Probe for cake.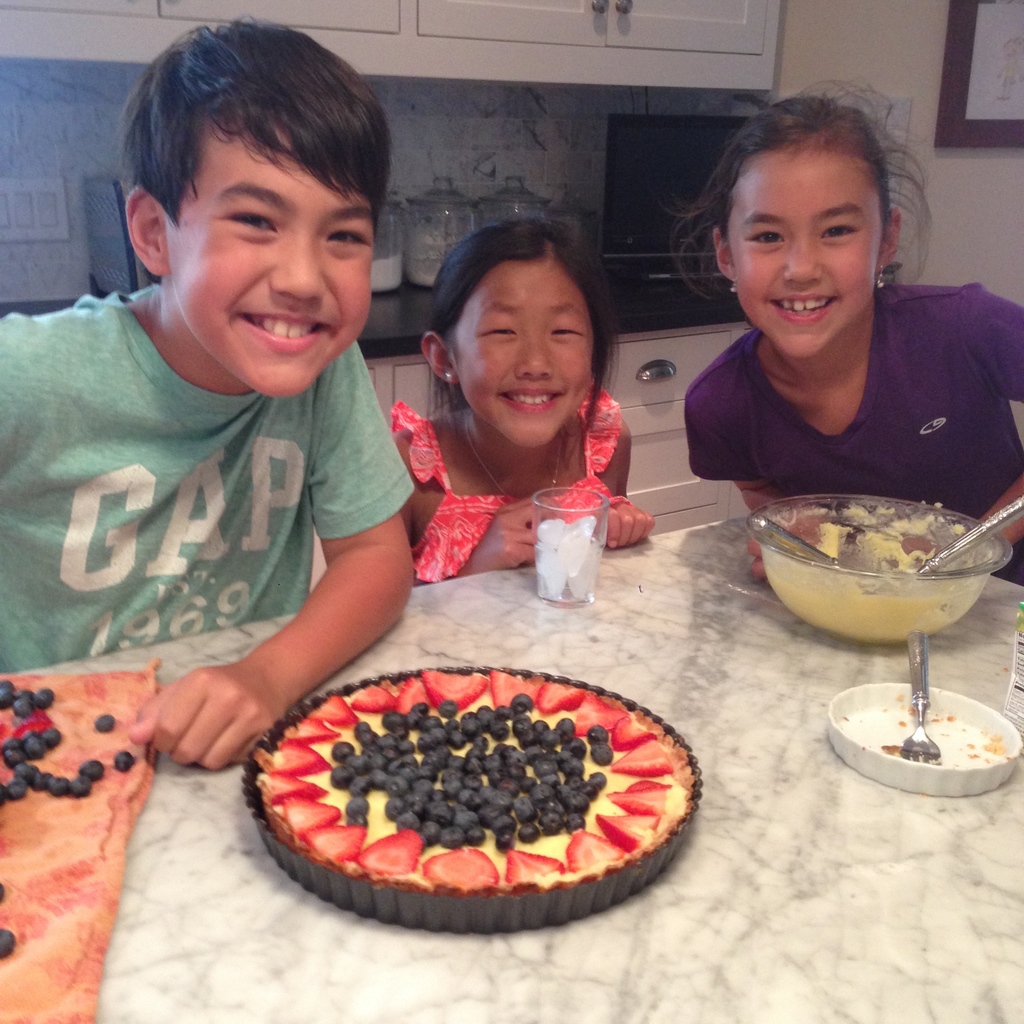
Probe result: x1=242 y1=669 x2=700 y2=936.
